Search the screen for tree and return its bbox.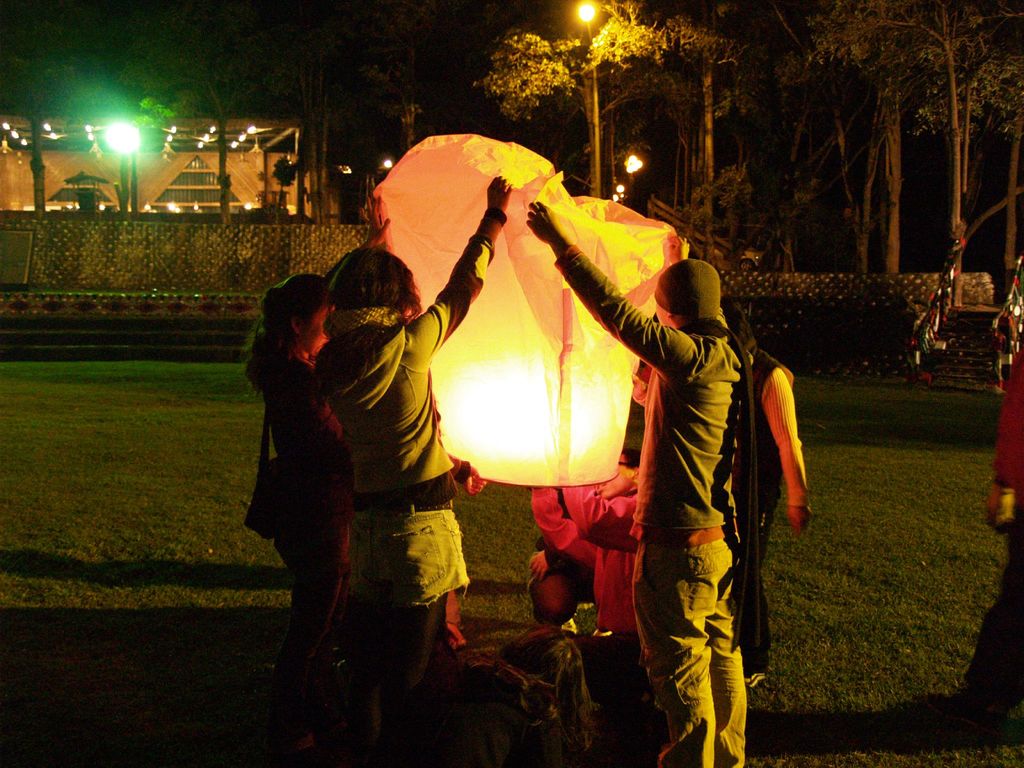
Found: left=470, top=0, right=671, bottom=205.
